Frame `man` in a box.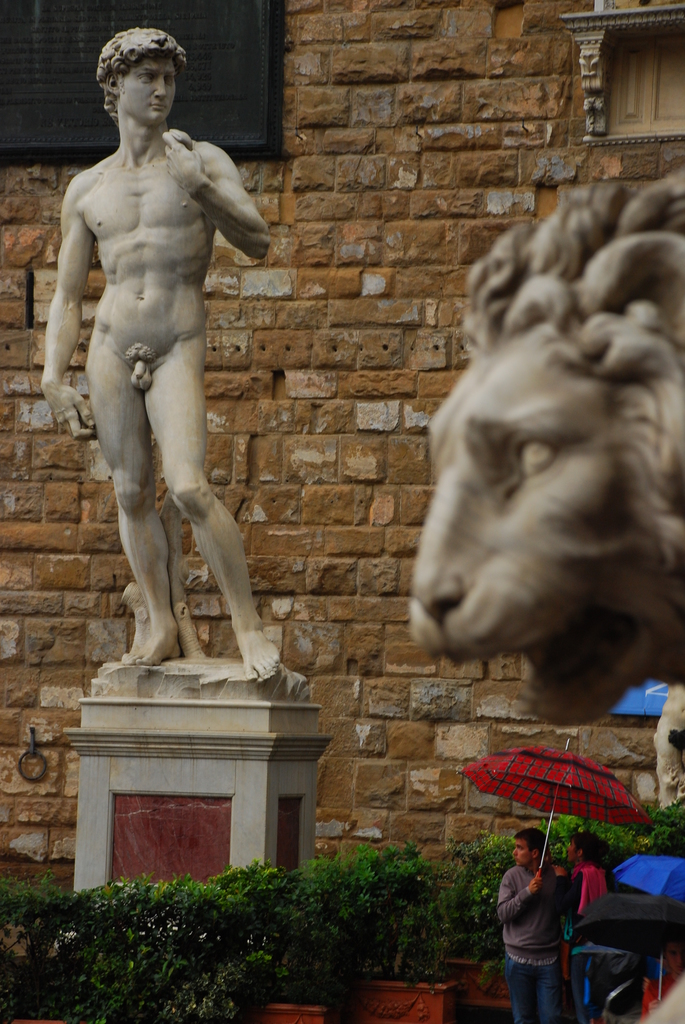
28,22,281,684.
